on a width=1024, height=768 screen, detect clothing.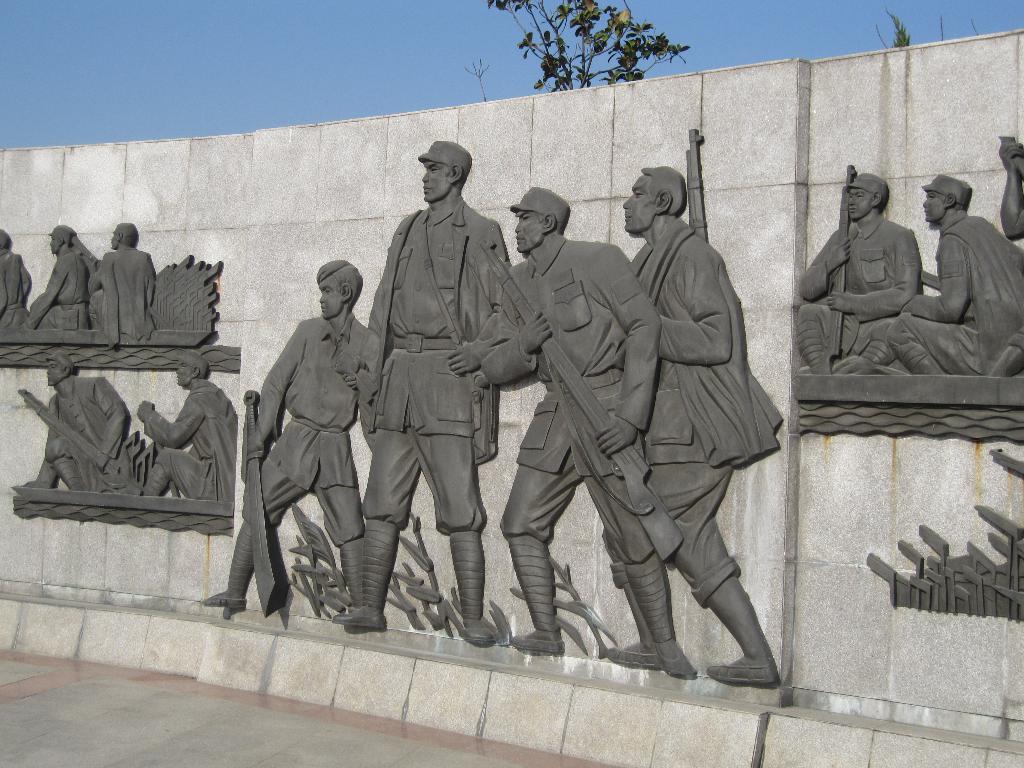
box=[794, 214, 924, 376].
